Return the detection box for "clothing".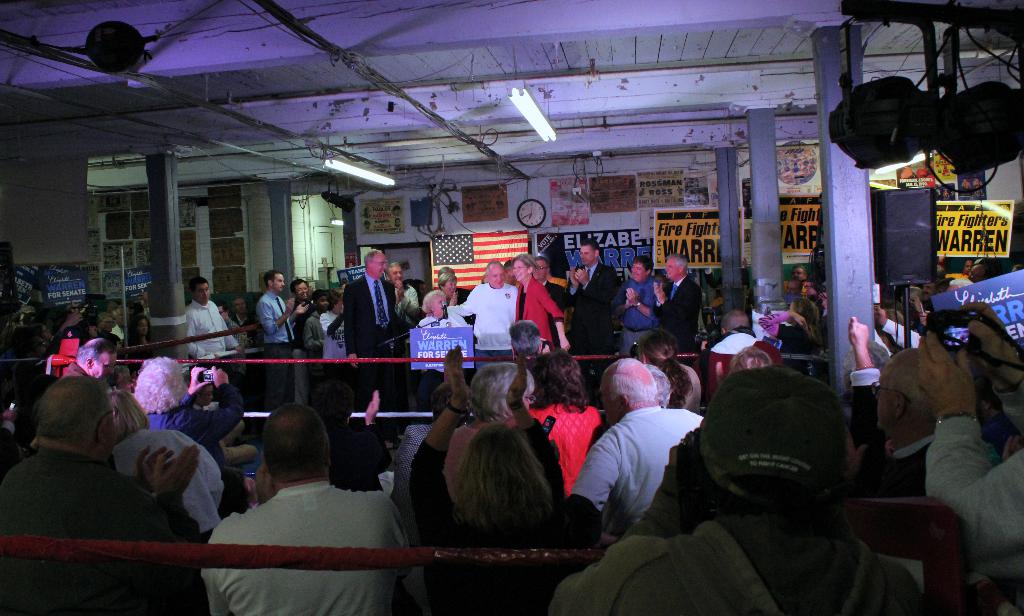
(780,322,819,359).
